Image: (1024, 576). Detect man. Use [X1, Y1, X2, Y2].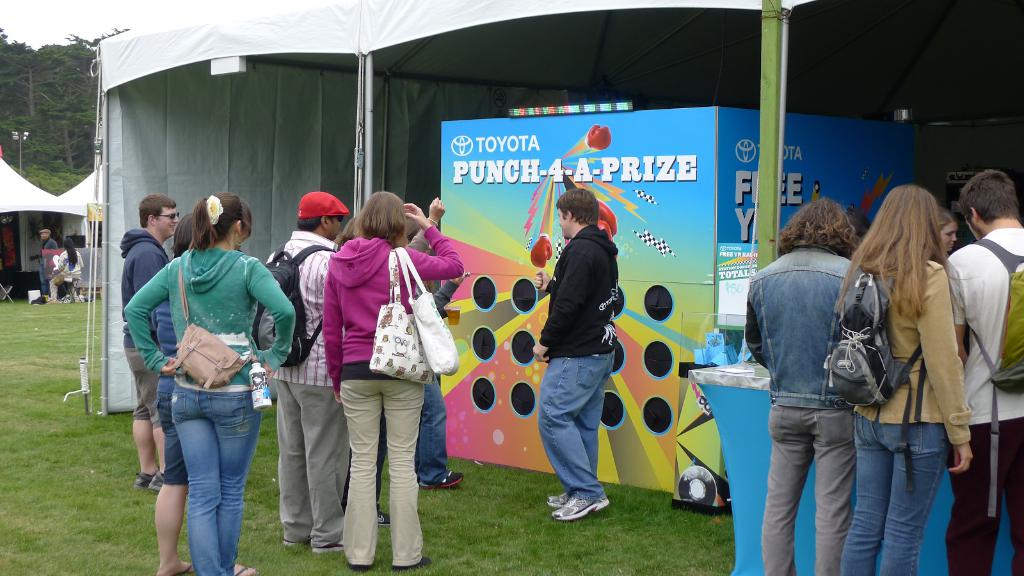
[122, 195, 181, 492].
